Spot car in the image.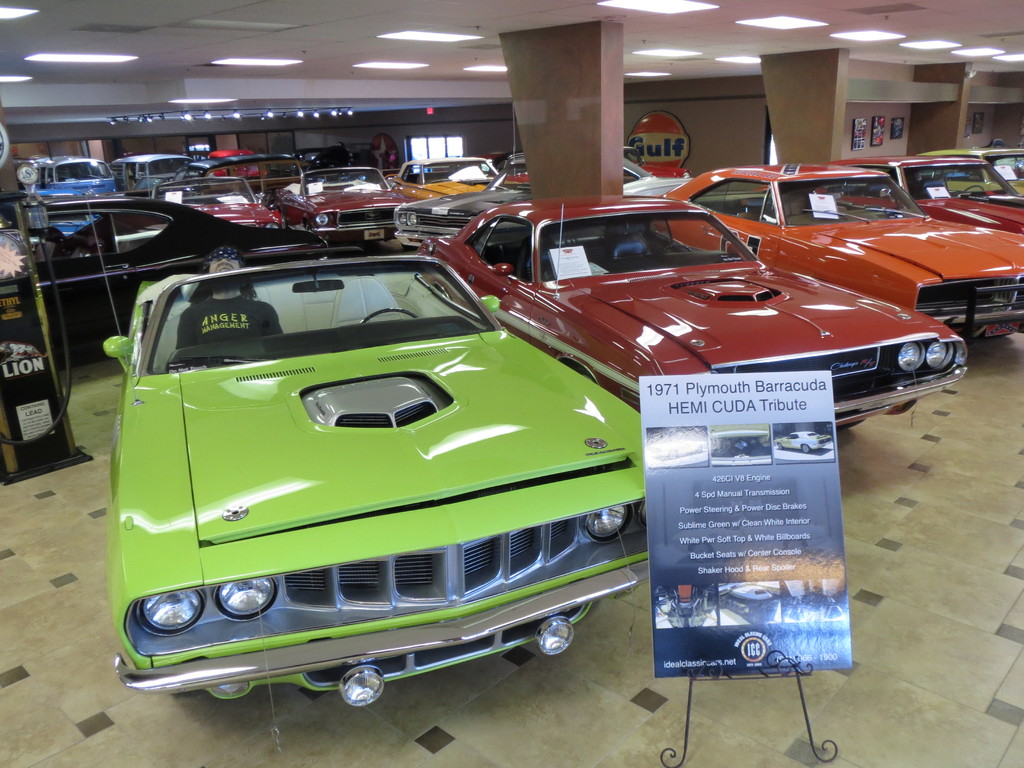
car found at <bbox>655, 163, 1023, 334</bbox>.
